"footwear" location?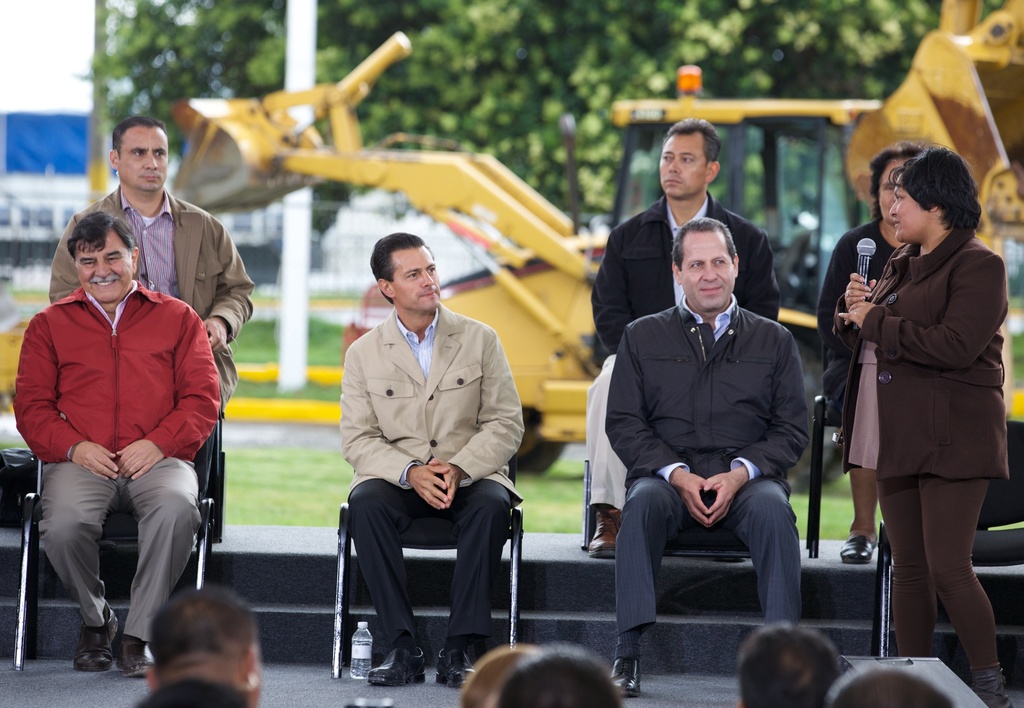
bbox=(584, 504, 623, 559)
